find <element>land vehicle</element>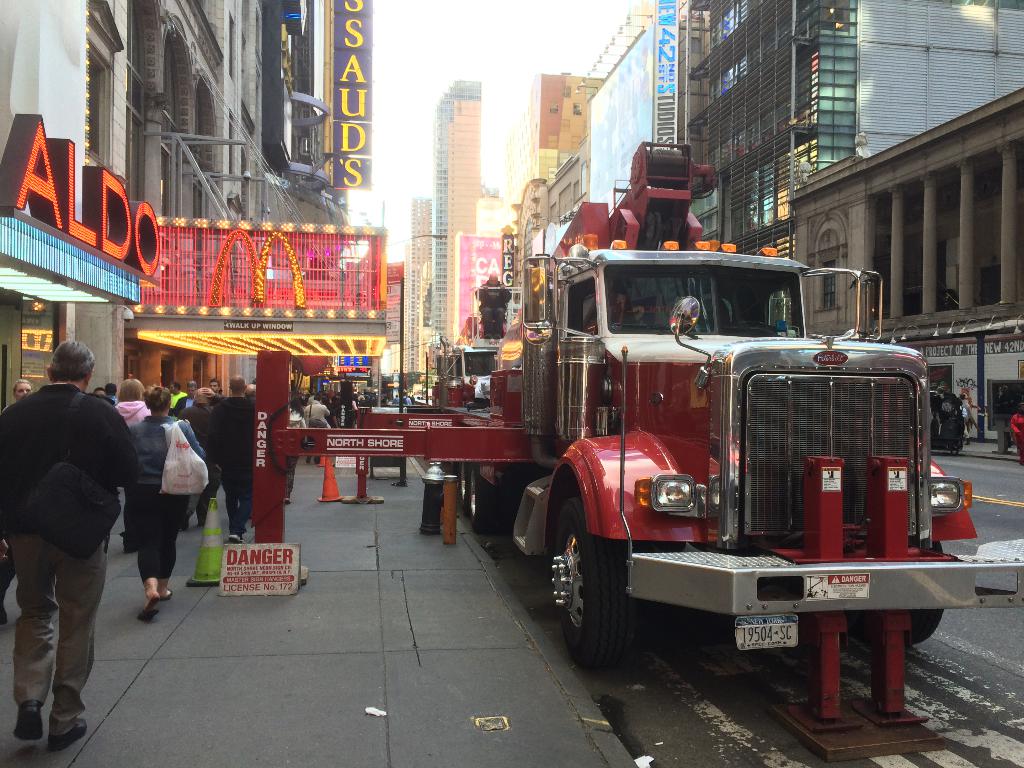
detection(395, 195, 1008, 722)
